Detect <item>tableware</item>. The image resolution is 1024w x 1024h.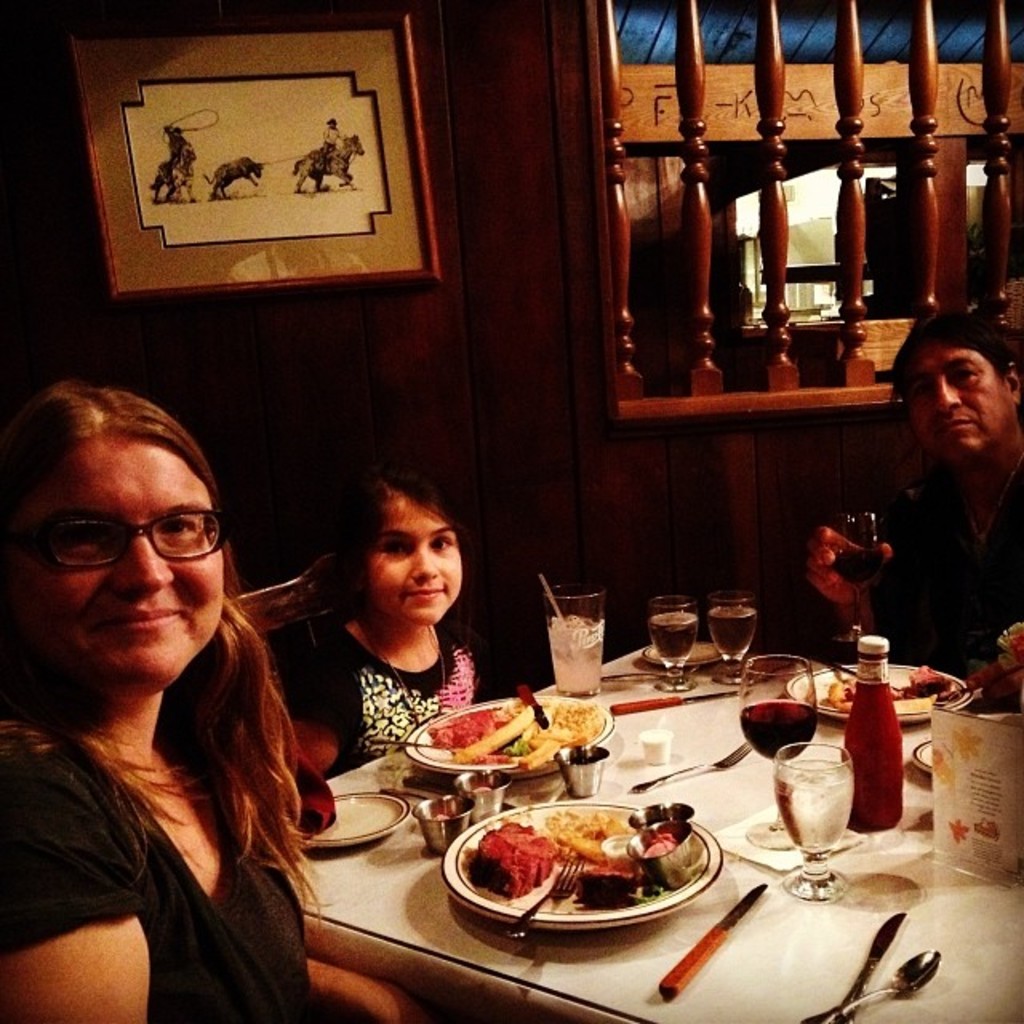
bbox(798, 950, 939, 1022).
